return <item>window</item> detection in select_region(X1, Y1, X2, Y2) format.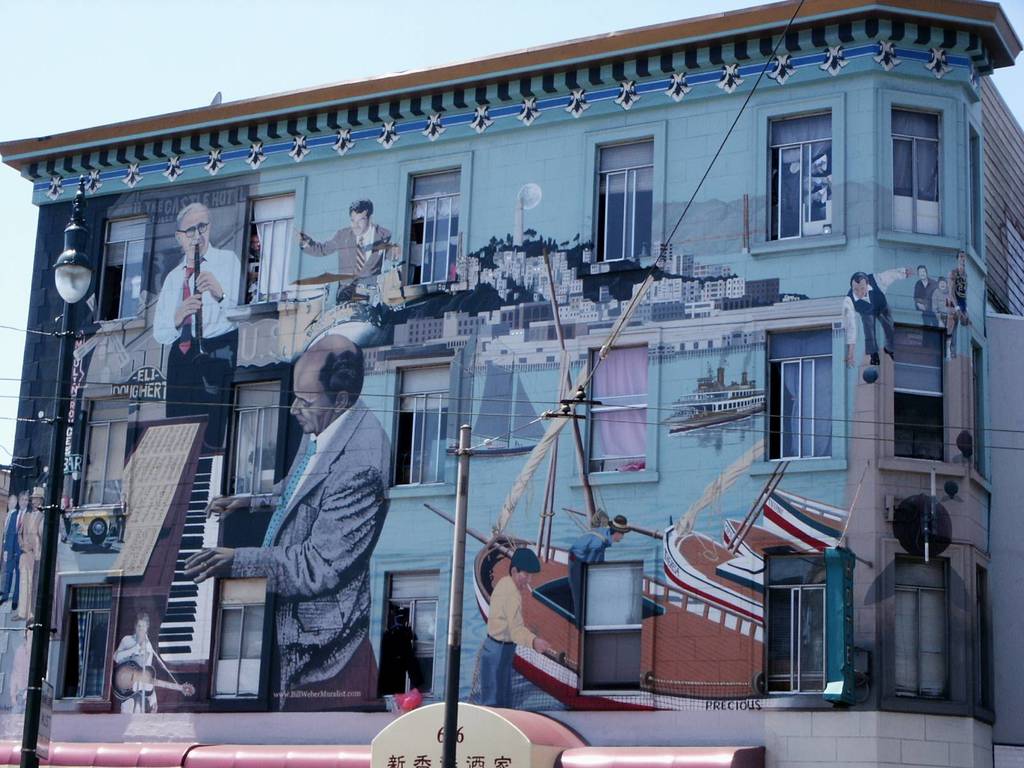
select_region(382, 569, 435, 698).
